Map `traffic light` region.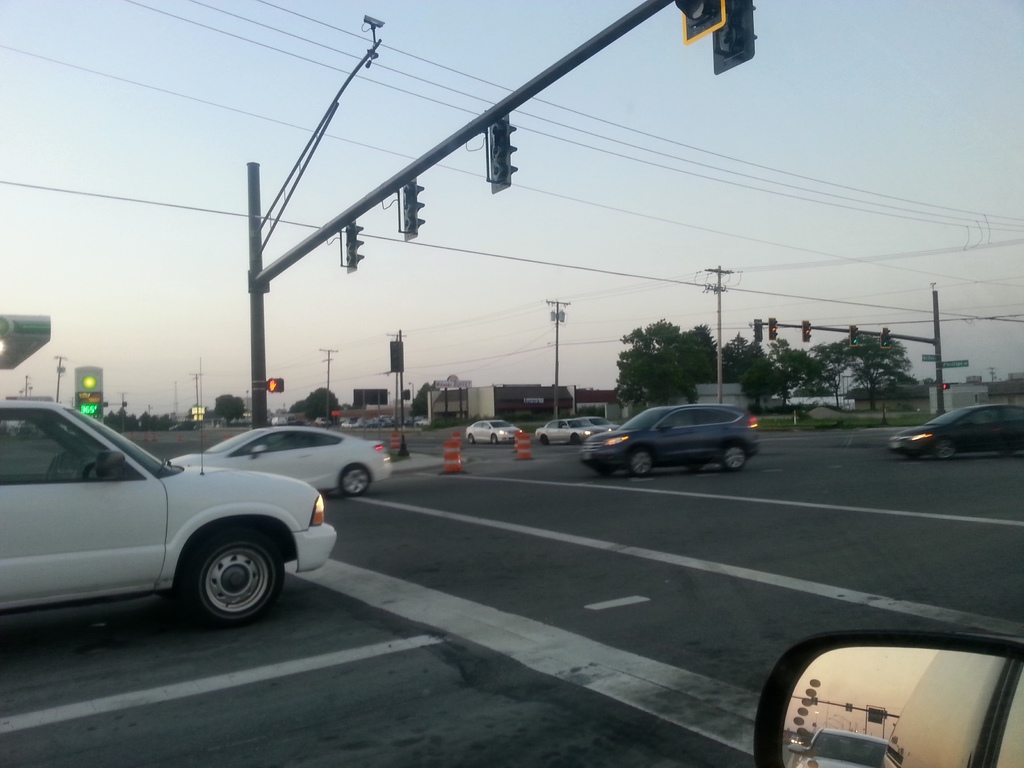
Mapped to detection(395, 178, 426, 243).
